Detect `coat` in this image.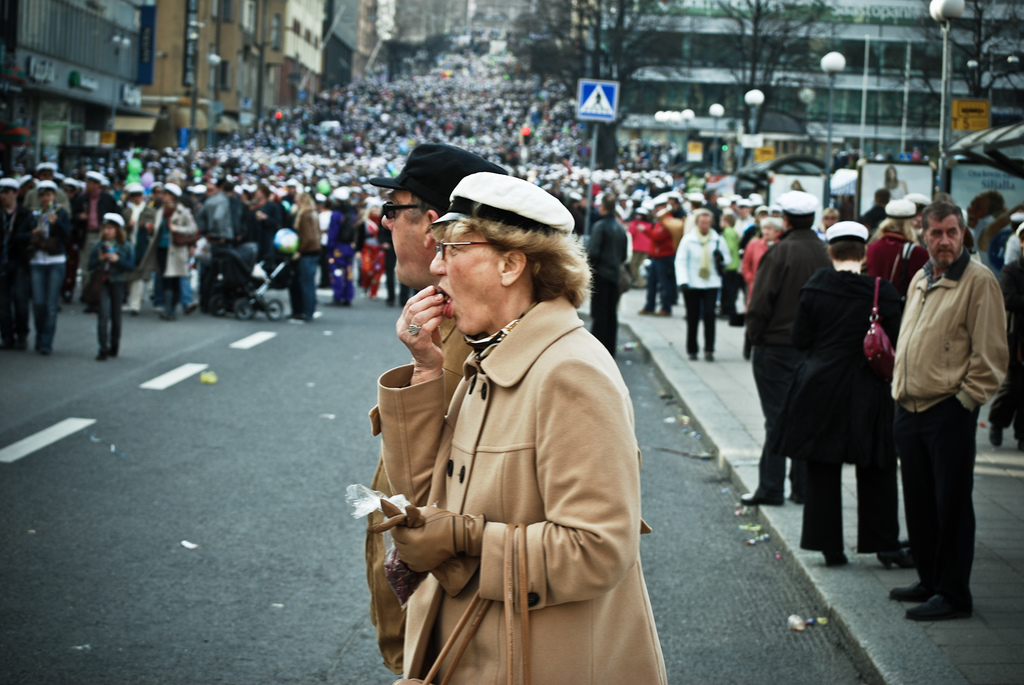
Detection: (735, 223, 840, 363).
